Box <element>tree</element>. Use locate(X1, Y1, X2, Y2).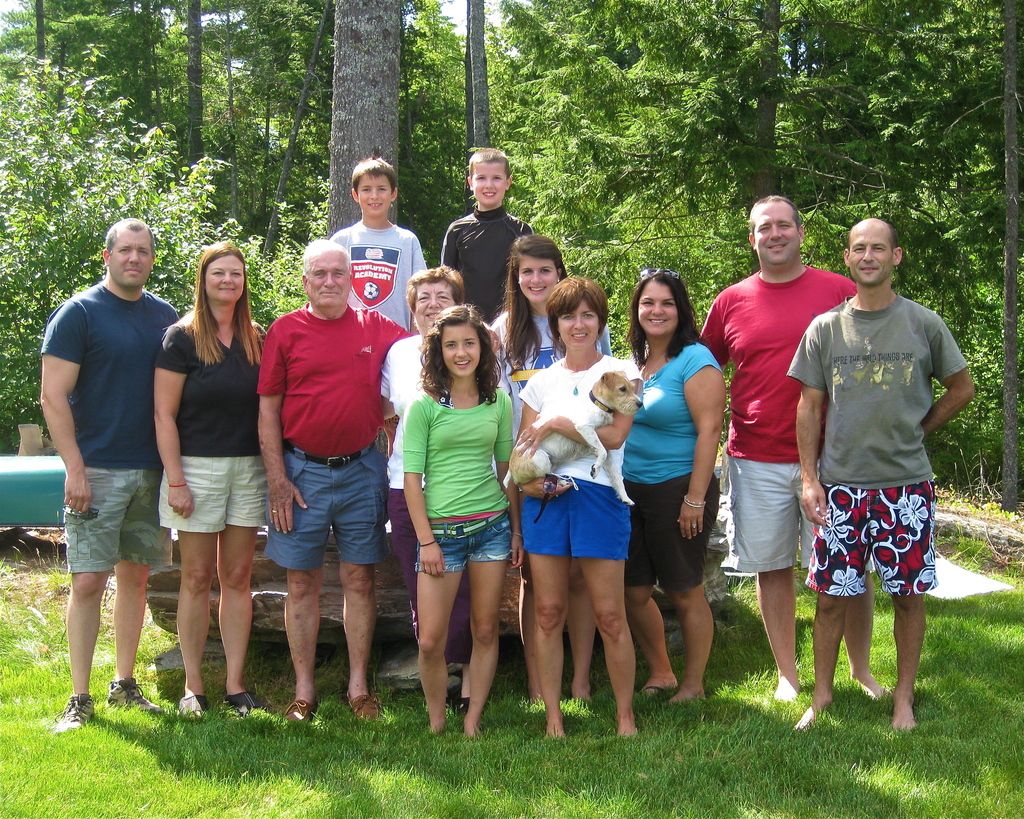
locate(181, 0, 207, 174).
